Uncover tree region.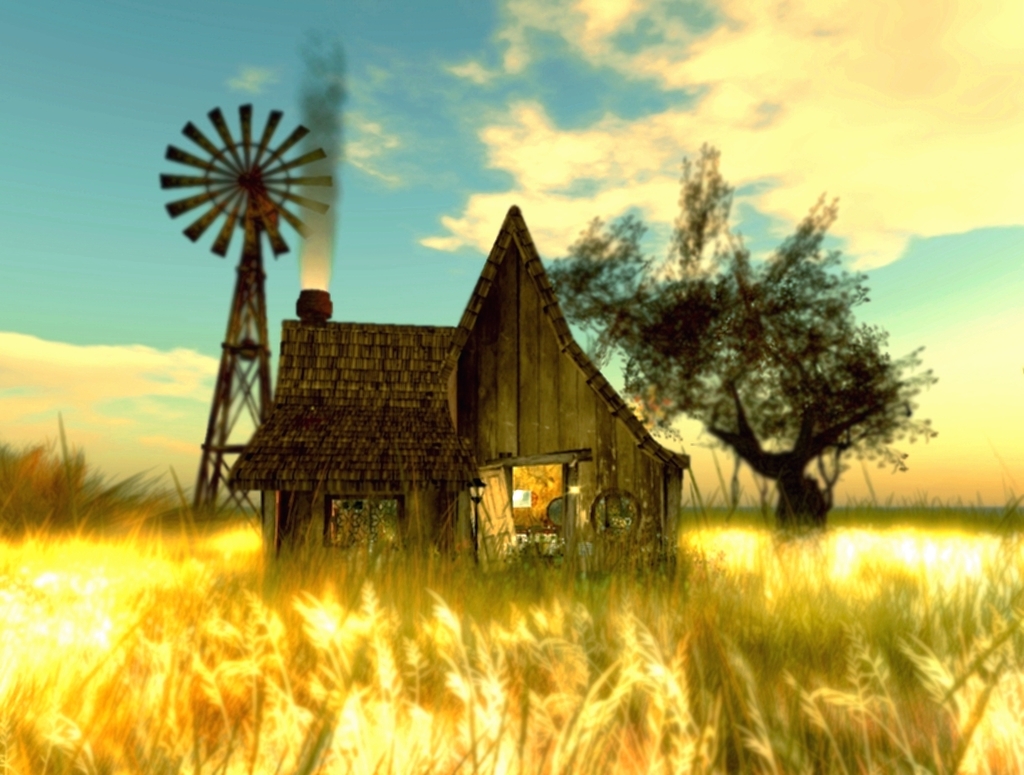
Uncovered: bbox(539, 137, 940, 529).
